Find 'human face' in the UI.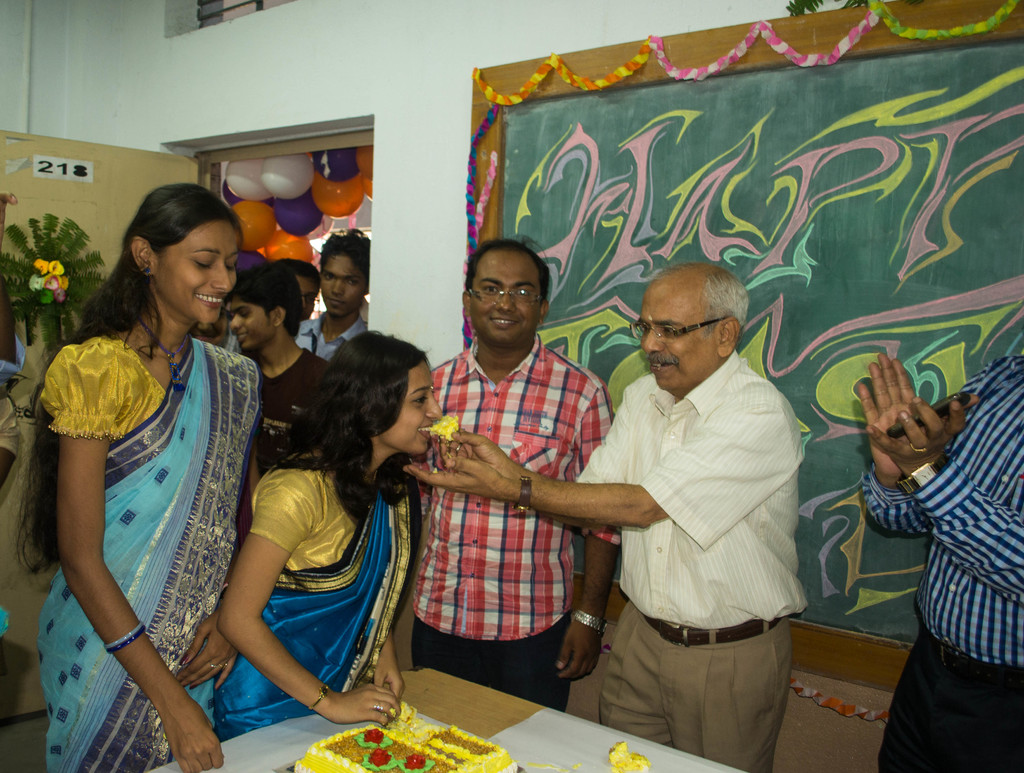
UI element at (228,298,275,356).
